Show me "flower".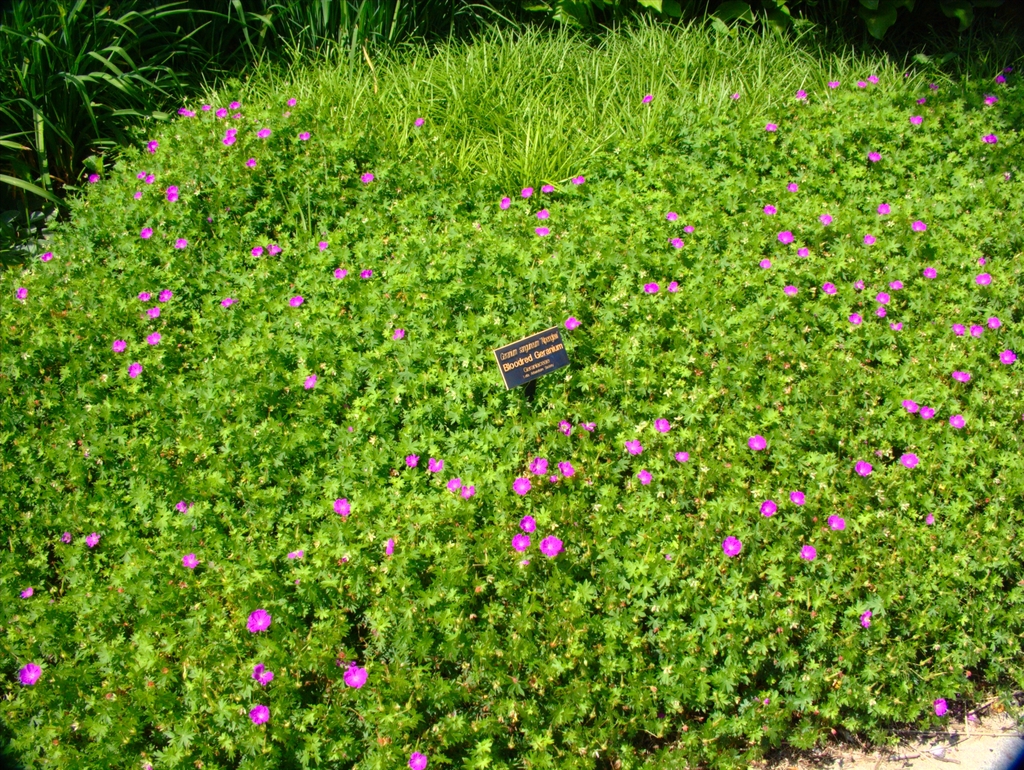
"flower" is here: bbox(404, 452, 424, 469).
